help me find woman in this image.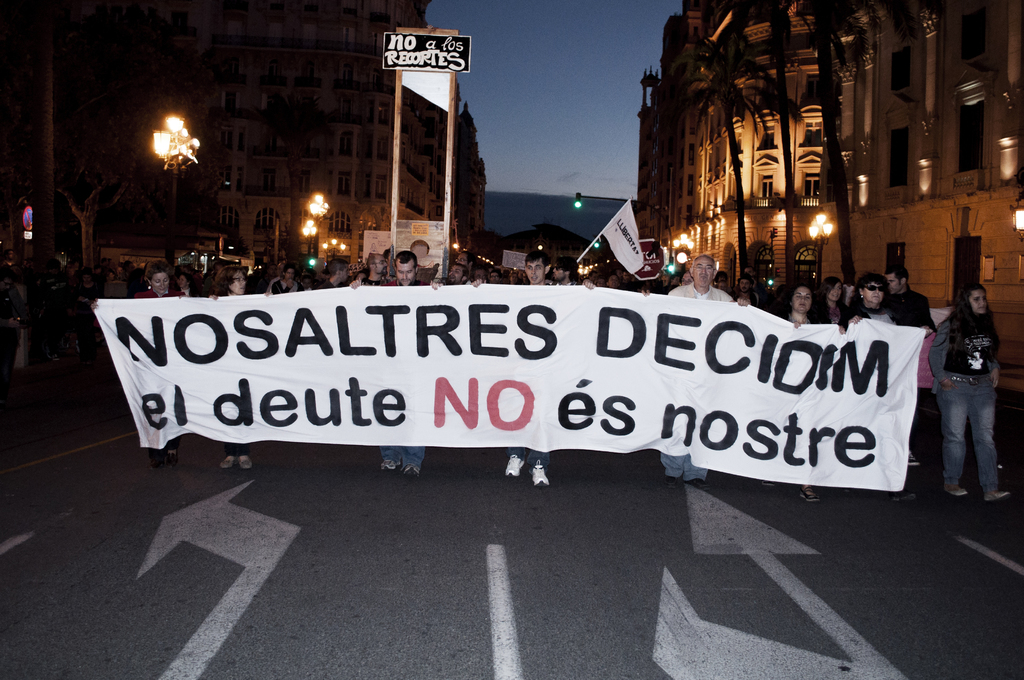
Found it: [left=207, top=268, right=273, bottom=473].
